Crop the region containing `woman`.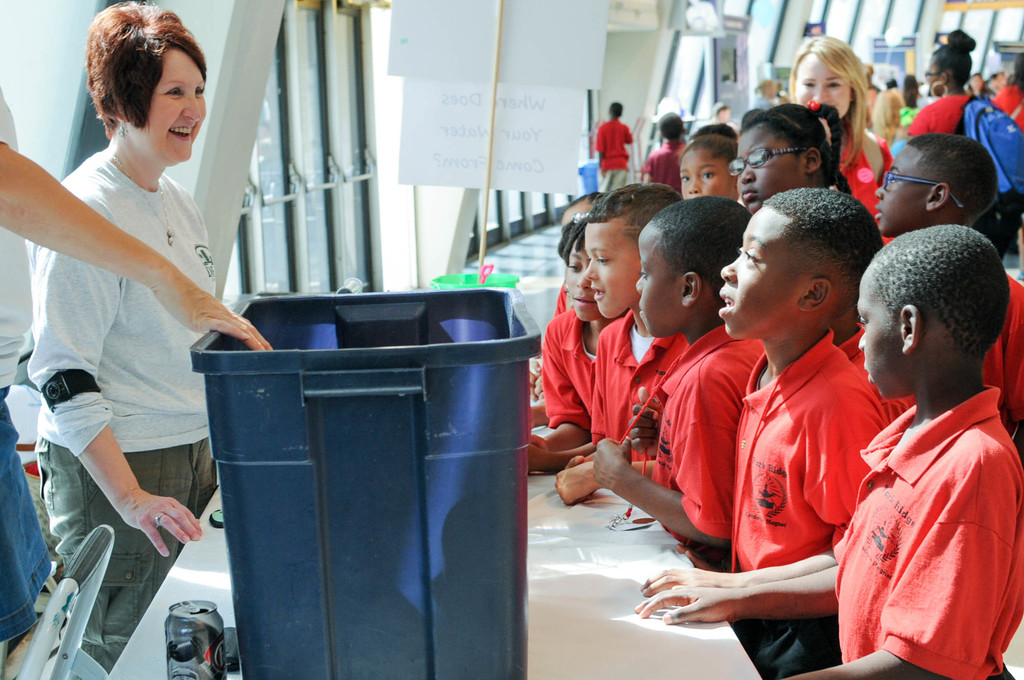
Crop region: rect(868, 90, 906, 134).
